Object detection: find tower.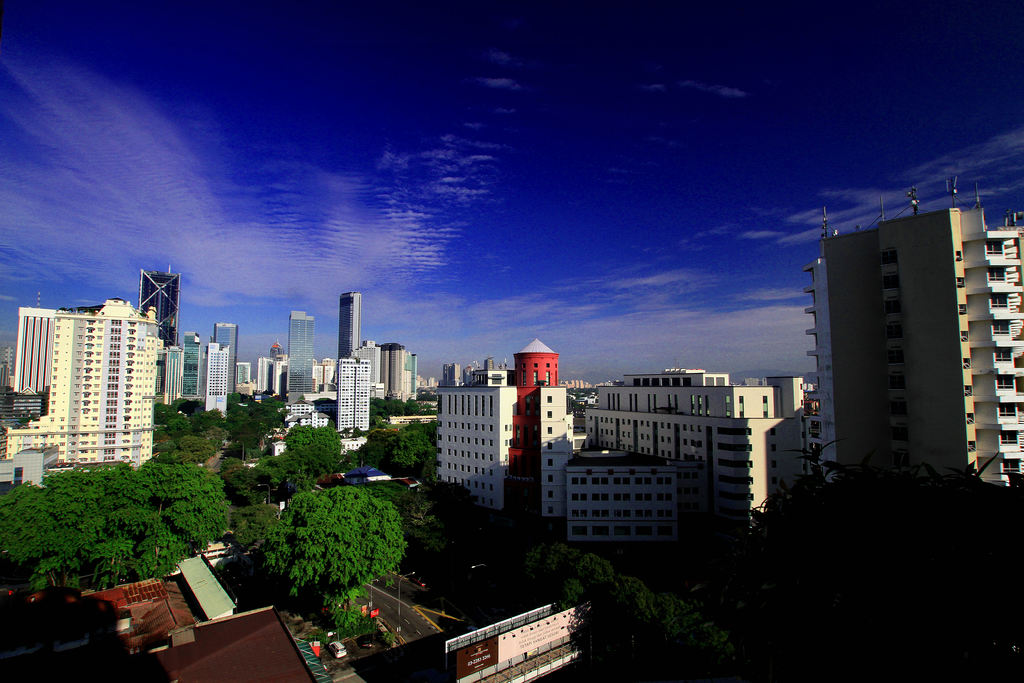
(212,320,244,397).
